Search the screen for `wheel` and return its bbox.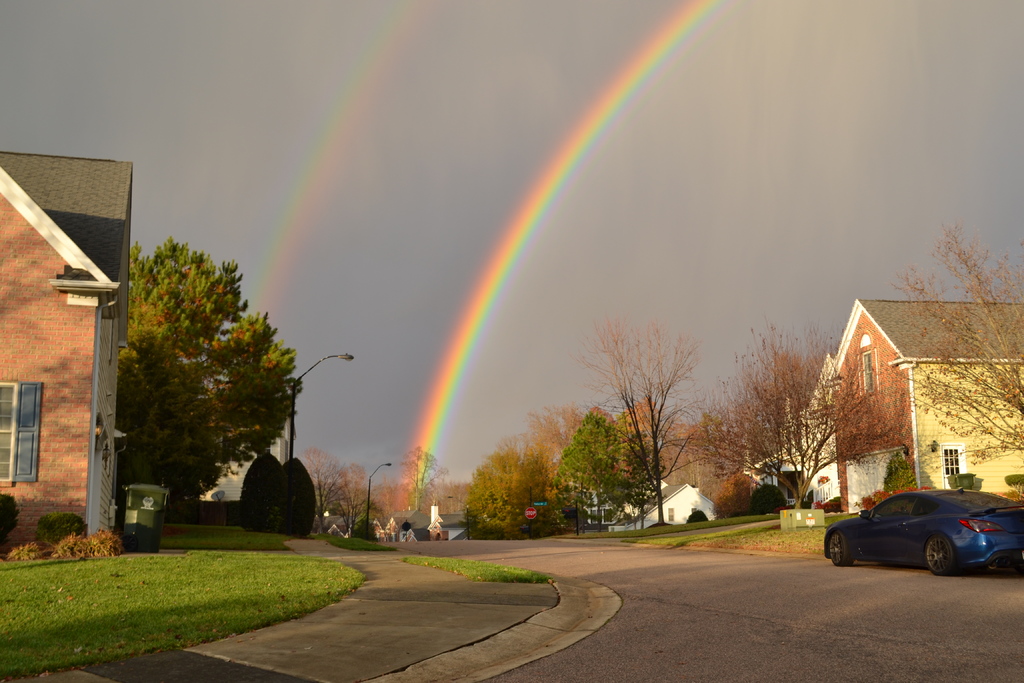
Found: {"left": 823, "top": 527, "right": 858, "bottom": 564}.
